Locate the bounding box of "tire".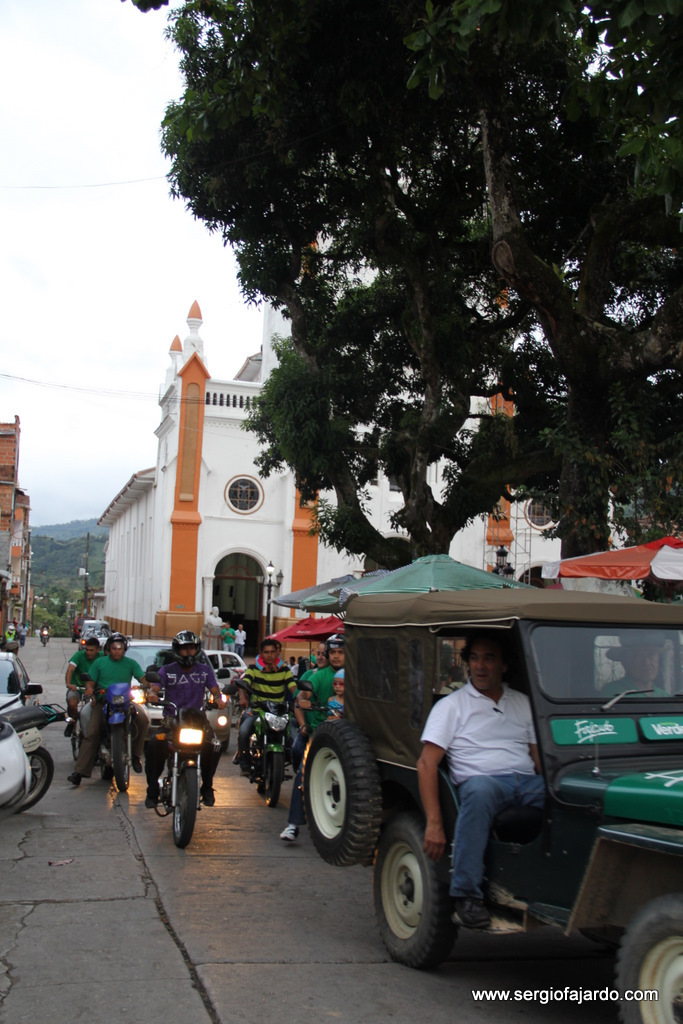
Bounding box: rect(12, 748, 53, 813).
